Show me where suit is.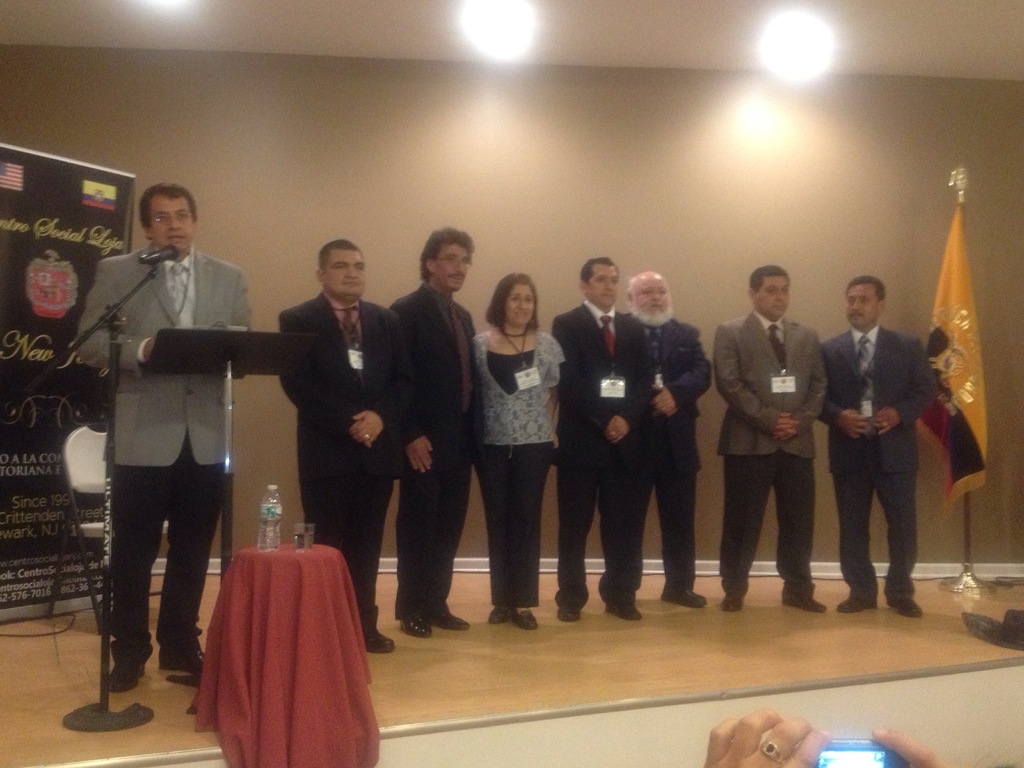
suit is at {"x1": 386, "y1": 284, "x2": 478, "y2": 611}.
